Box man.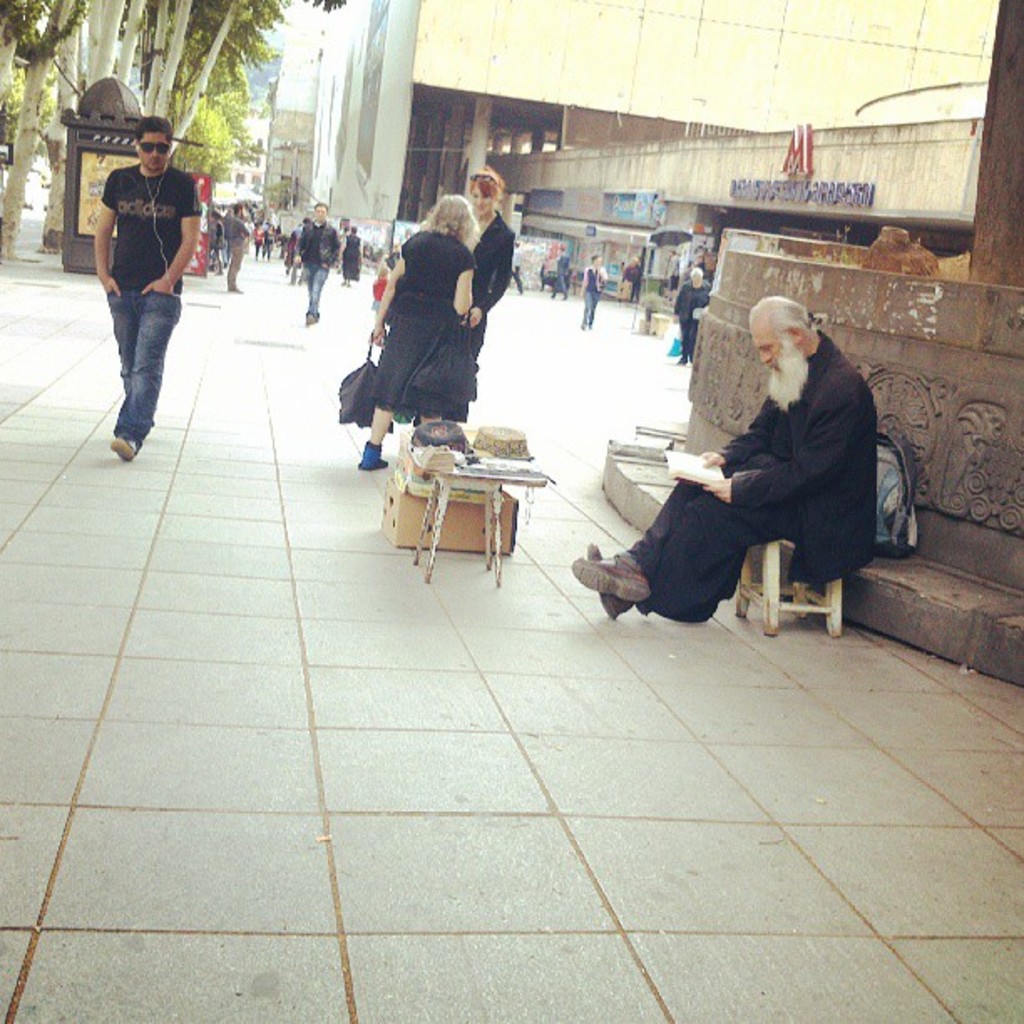
556,238,572,303.
